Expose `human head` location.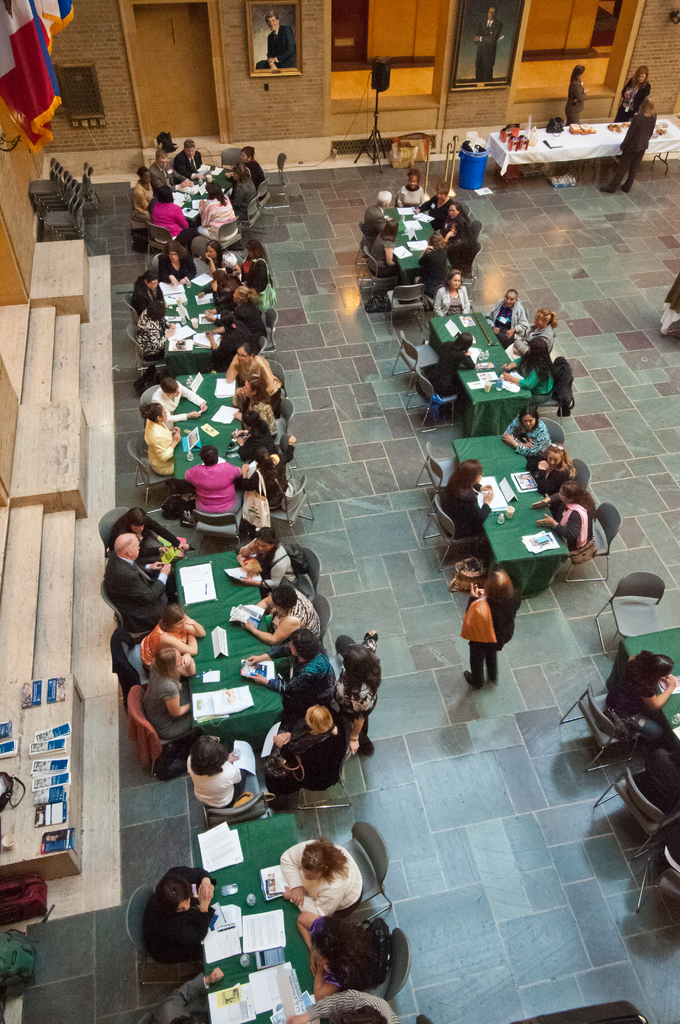
Exposed at 241 376 263 397.
